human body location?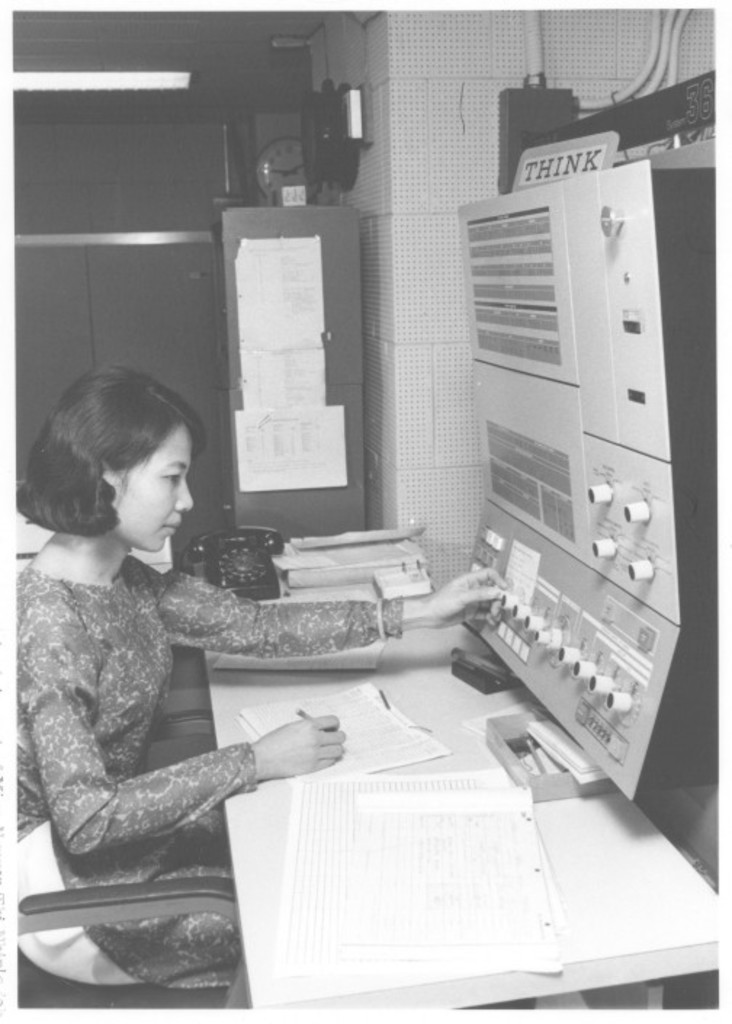
0,360,511,993
